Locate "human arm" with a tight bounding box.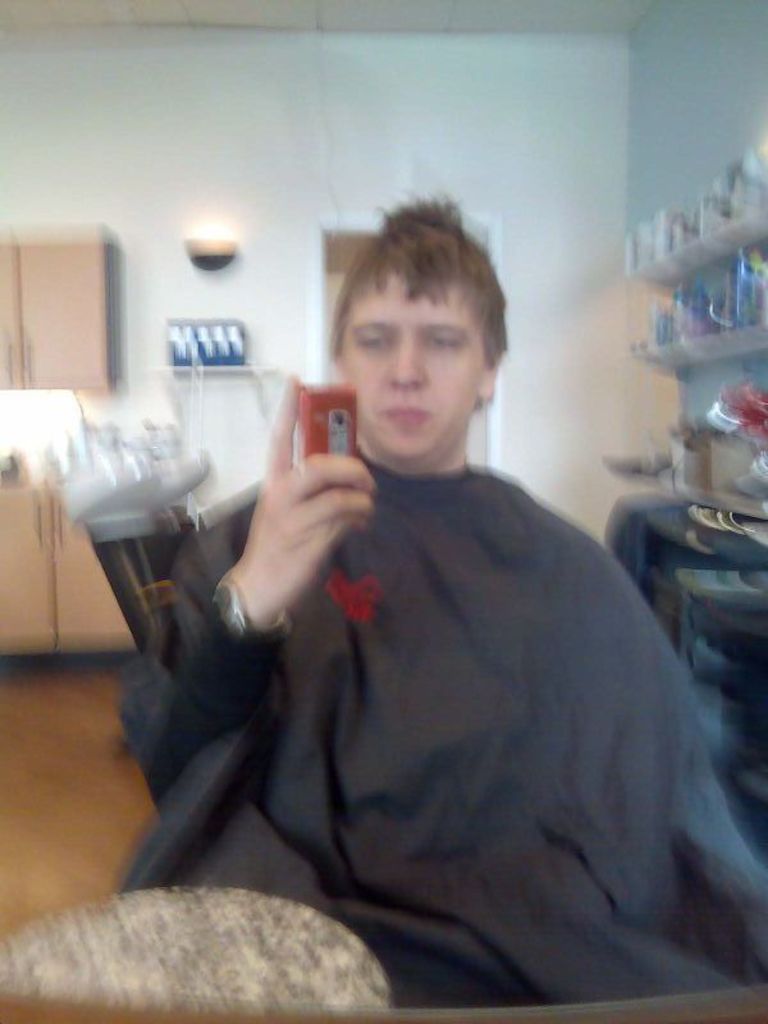
(114,378,374,804).
